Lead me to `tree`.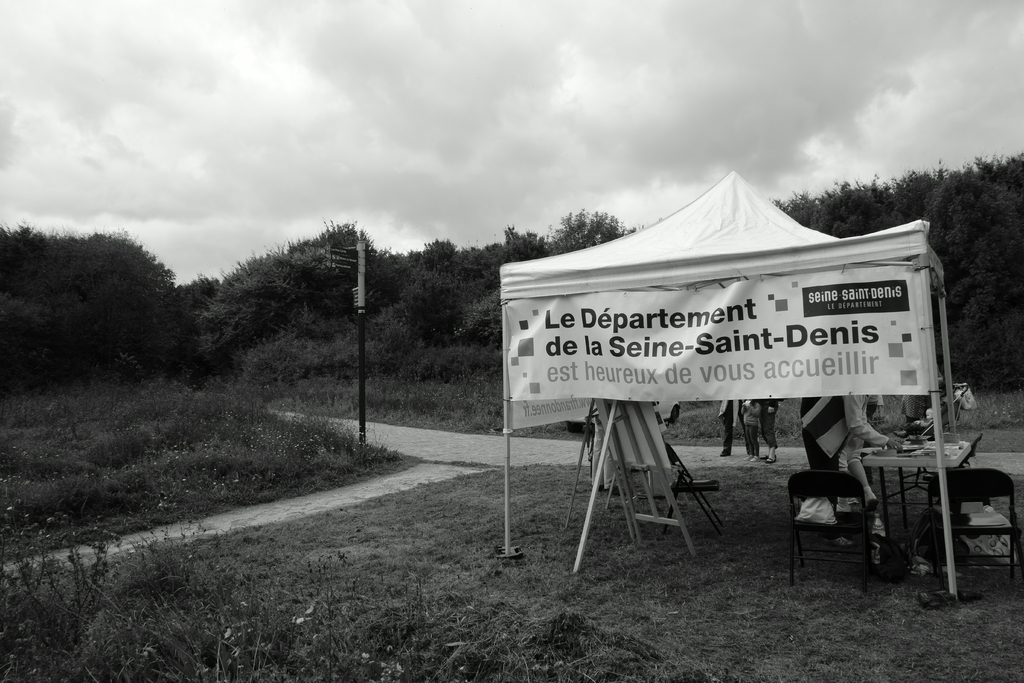
Lead to (428,243,541,380).
